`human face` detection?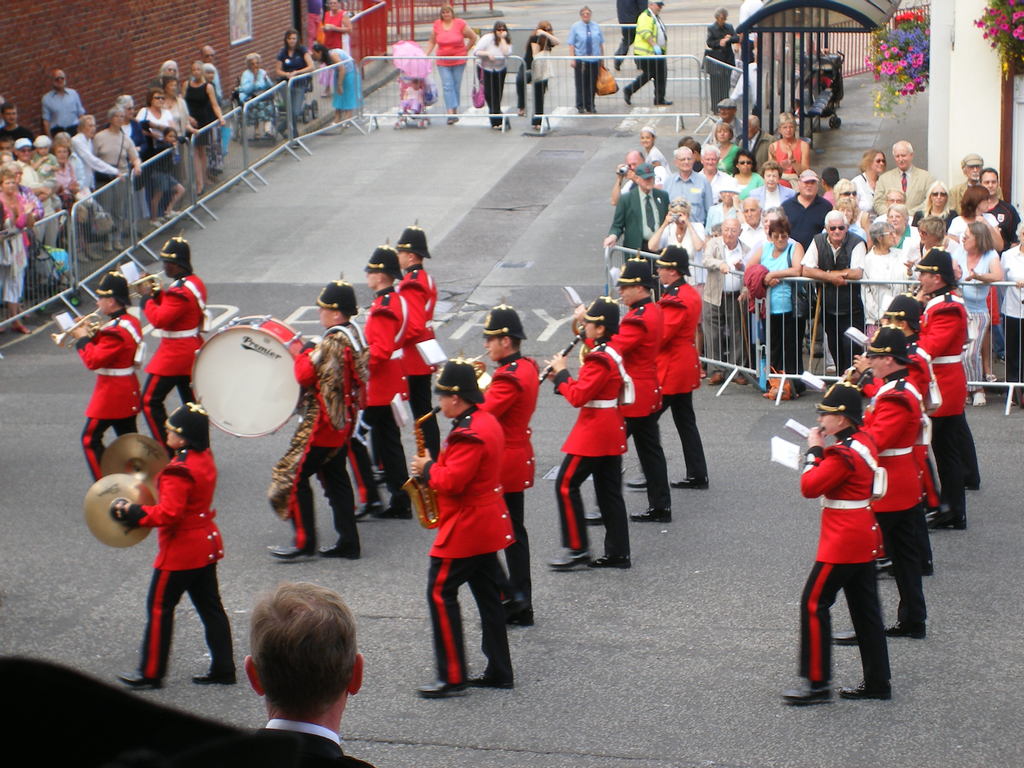
pyautogui.locateOnScreen(649, 1, 664, 16)
